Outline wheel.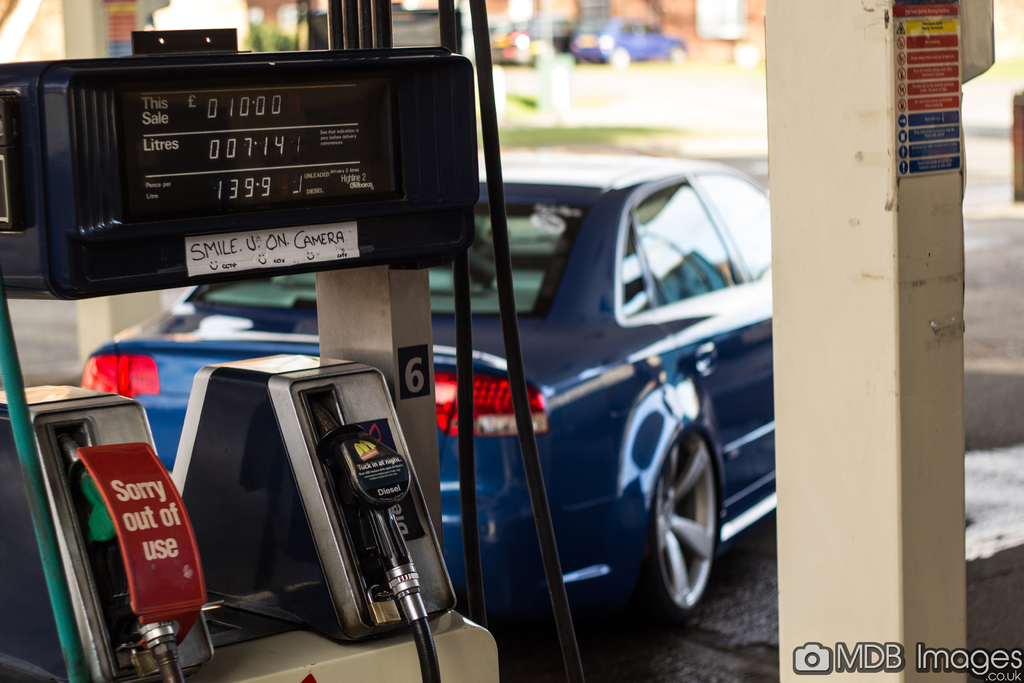
Outline: x1=595 y1=383 x2=741 y2=631.
